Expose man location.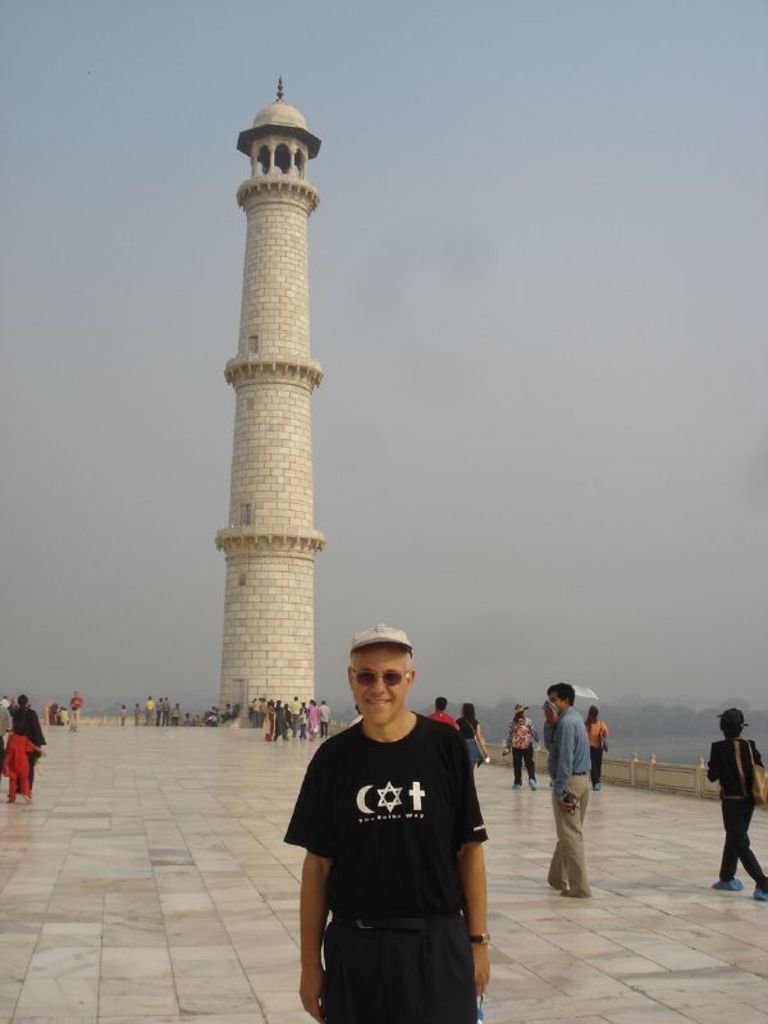
Exposed at BBox(428, 690, 454, 724).
